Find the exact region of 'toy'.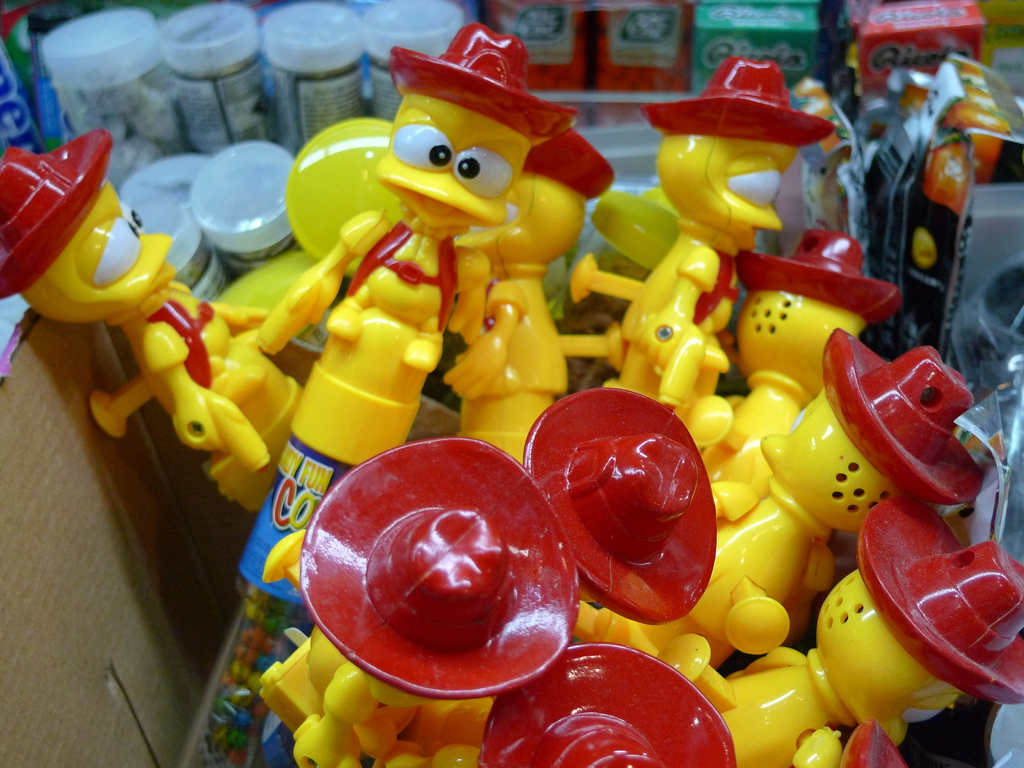
Exact region: {"left": 561, "top": 51, "right": 835, "bottom": 446}.
